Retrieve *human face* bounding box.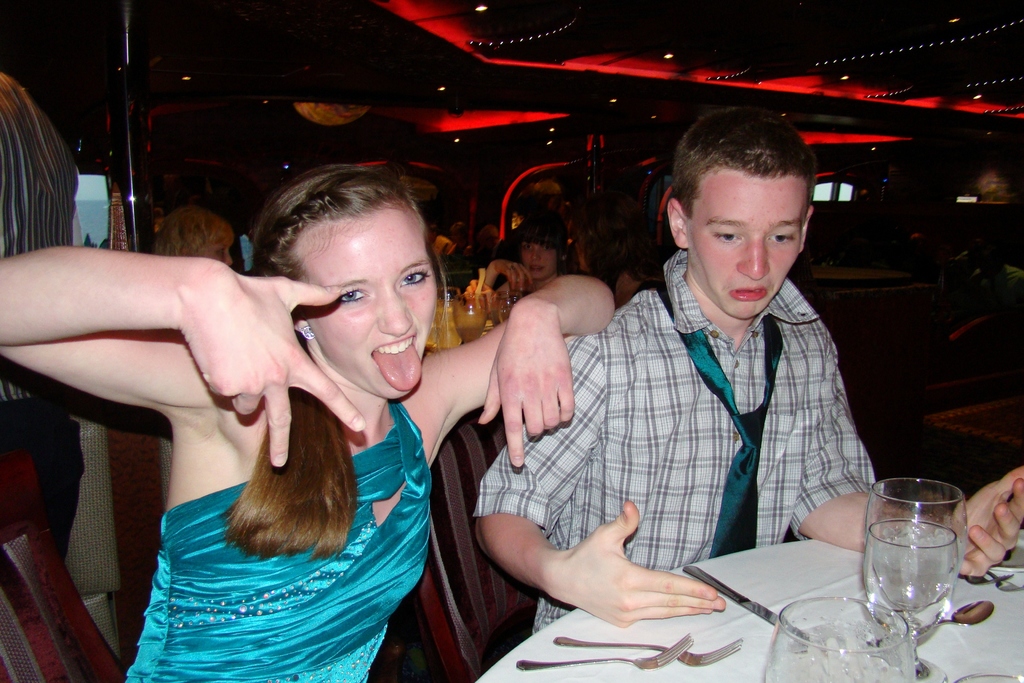
Bounding box: rect(684, 172, 803, 318).
